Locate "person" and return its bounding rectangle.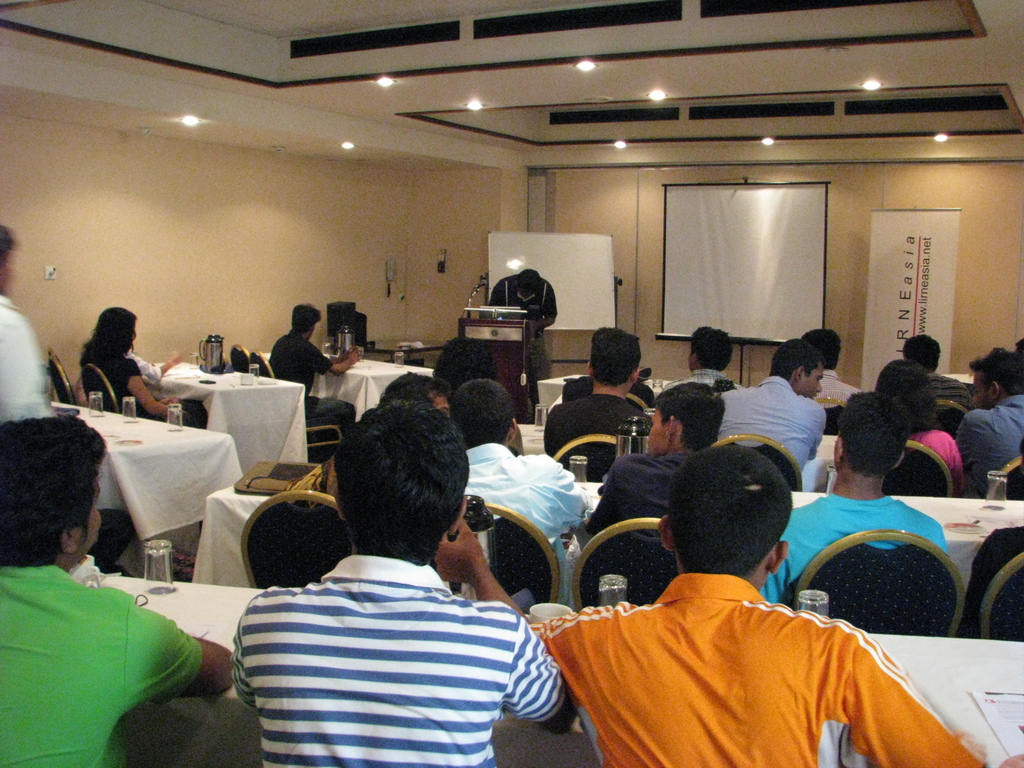
<box>81,310,206,424</box>.
